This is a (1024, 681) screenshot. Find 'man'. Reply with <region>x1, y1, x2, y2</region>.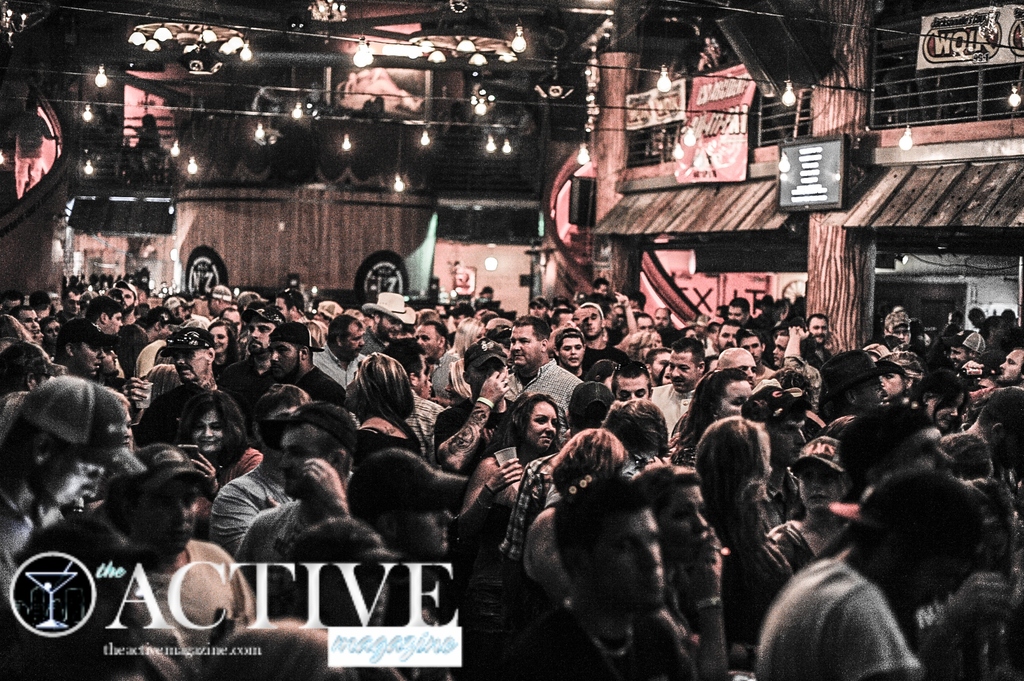
<region>414, 321, 474, 401</region>.
